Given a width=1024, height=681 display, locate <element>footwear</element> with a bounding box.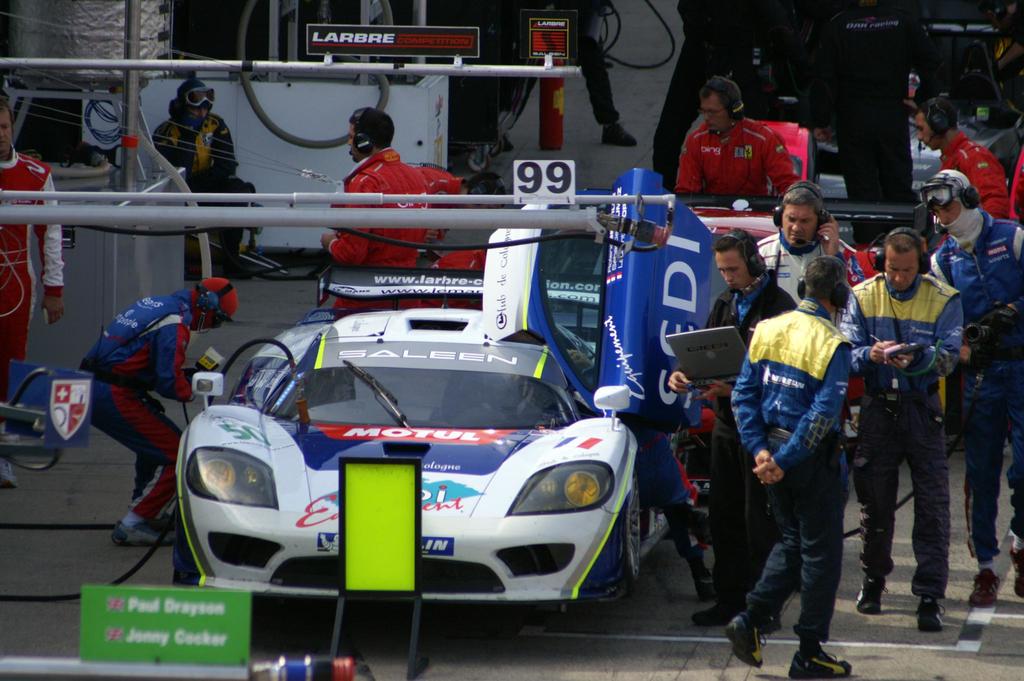
Located: (790, 646, 857, 680).
